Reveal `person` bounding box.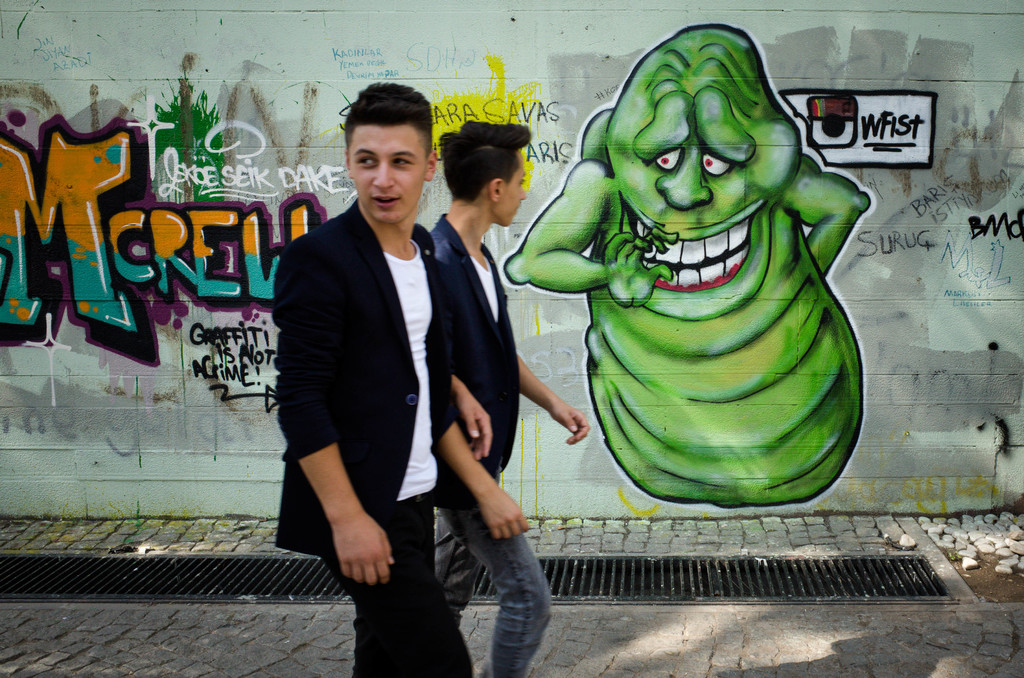
Revealed: <box>271,81,476,646</box>.
